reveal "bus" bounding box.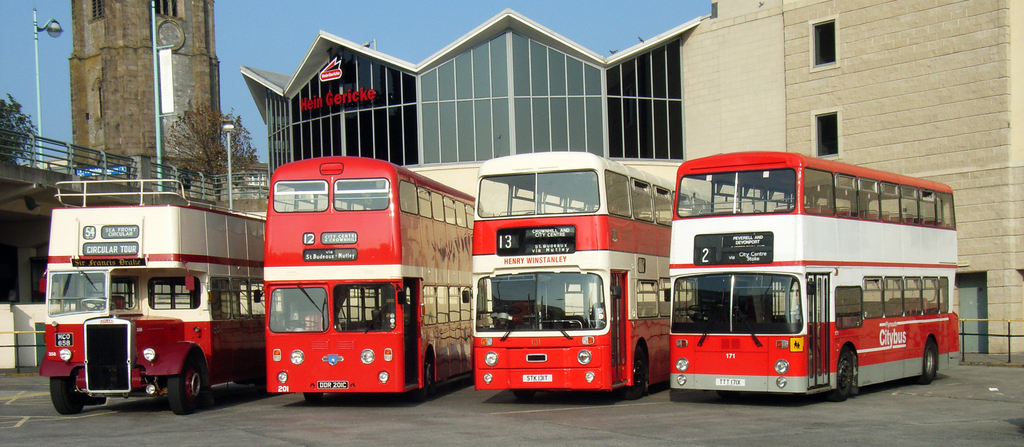
Revealed: [x1=262, y1=153, x2=488, y2=412].
